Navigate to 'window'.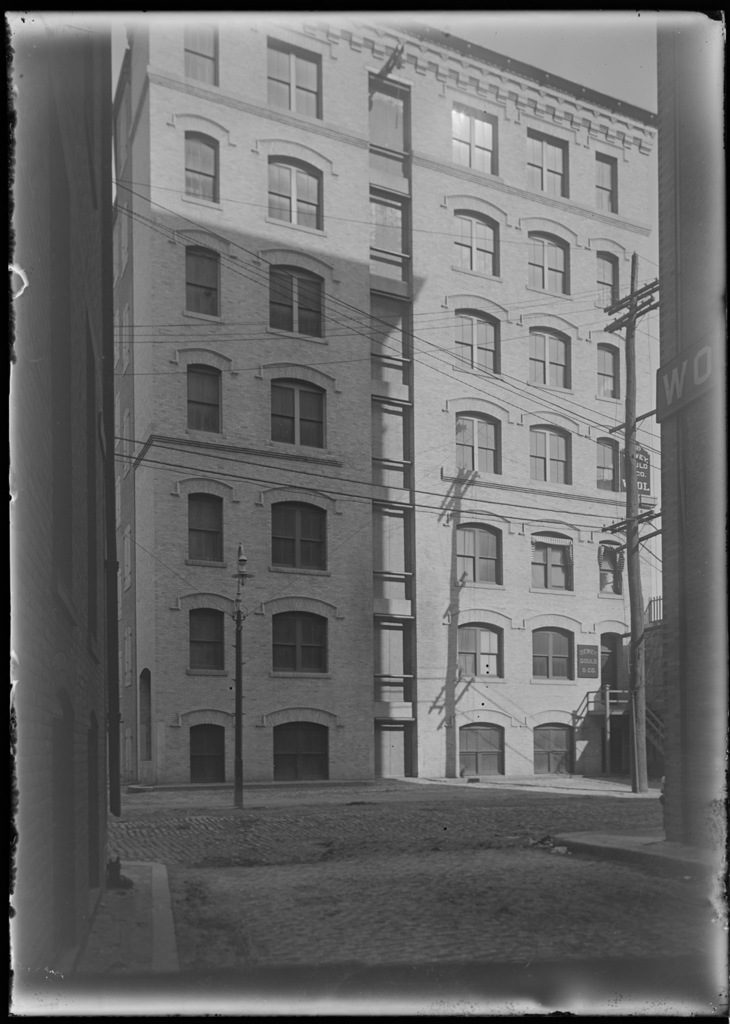
Navigation target: <region>529, 629, 579, 680</region>.
